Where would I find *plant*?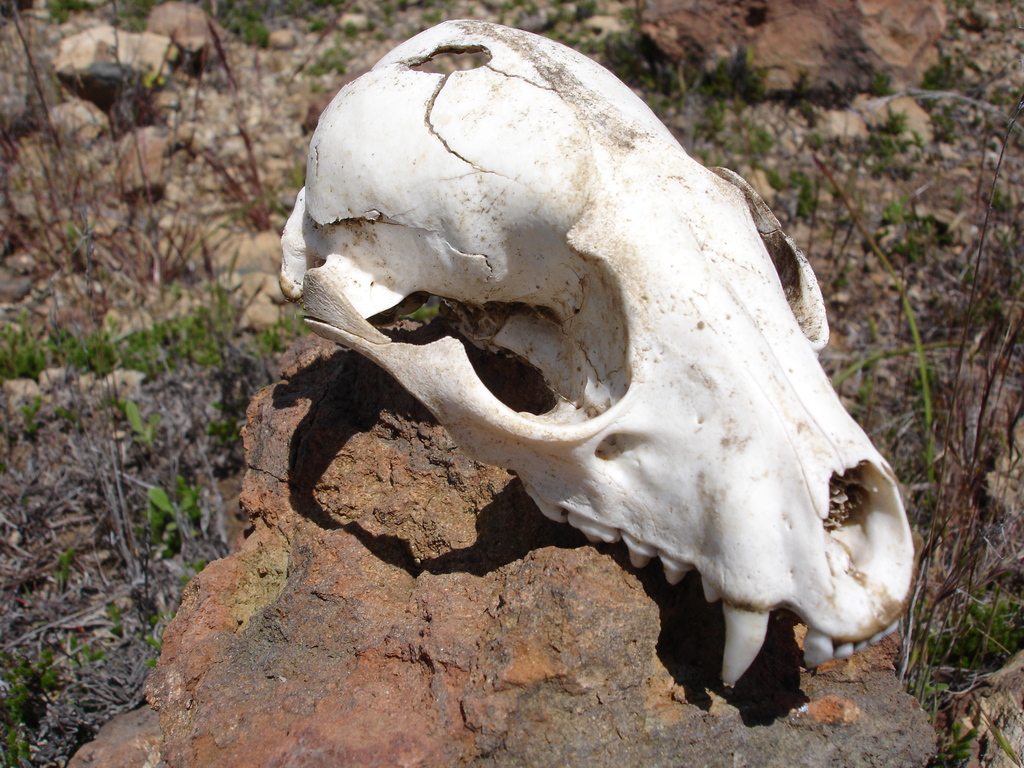
At crop(132, 604, 172, 667).
